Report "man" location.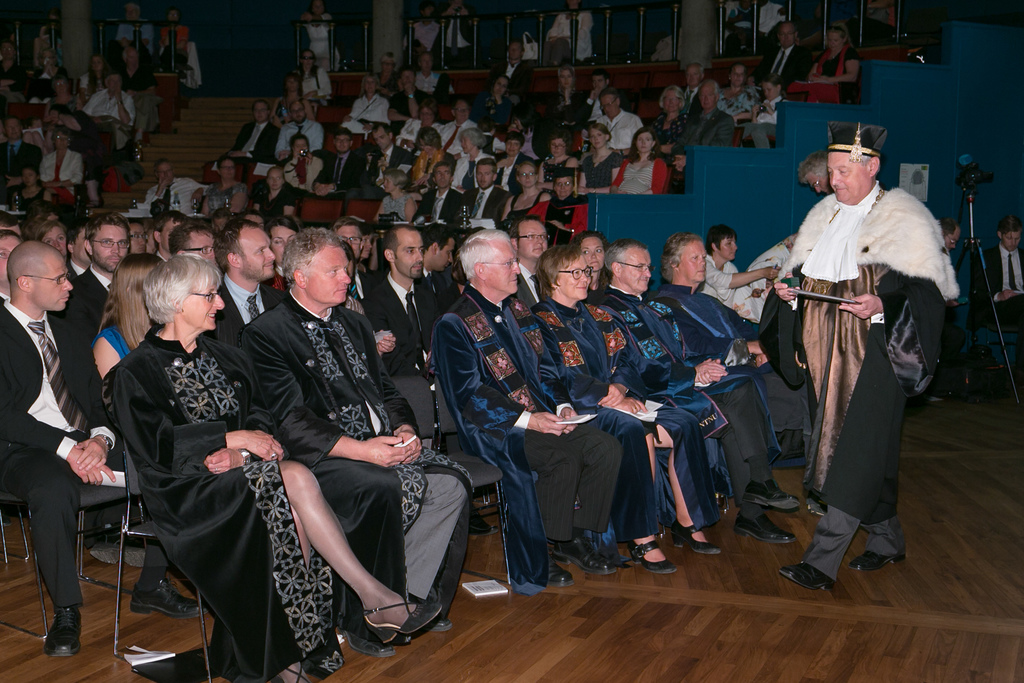
Report: pyautogui.locateOnScreen(345, 122, 415, 199).
